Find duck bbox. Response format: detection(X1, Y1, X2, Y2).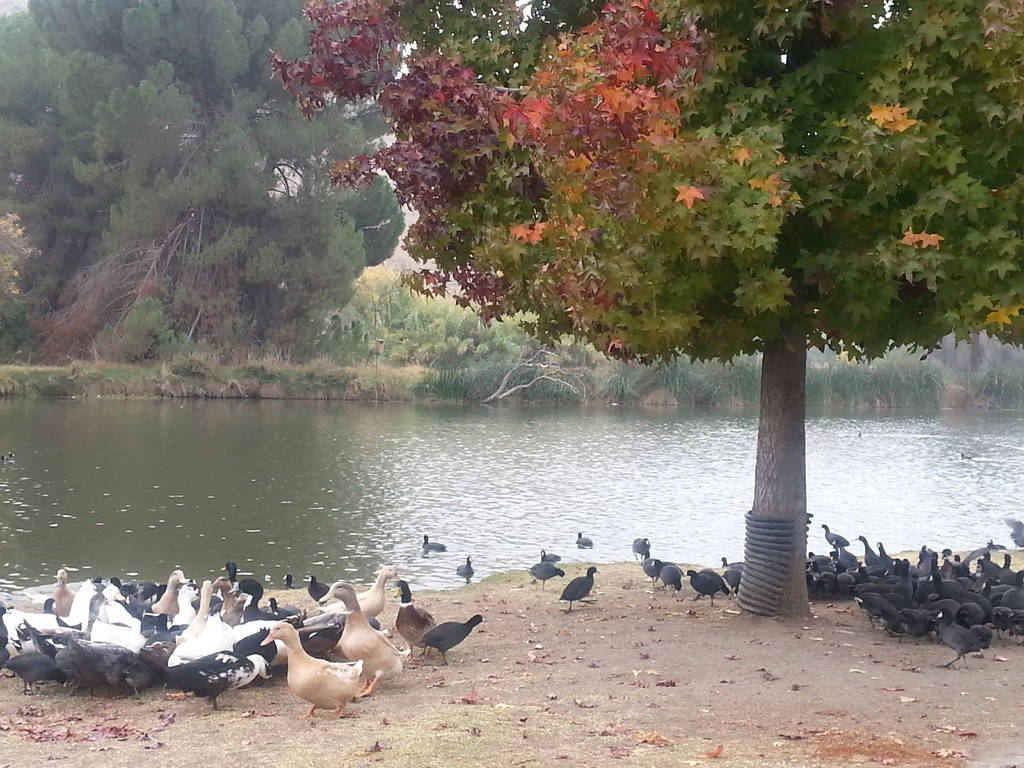
detection(147, 569, 189, 617).
